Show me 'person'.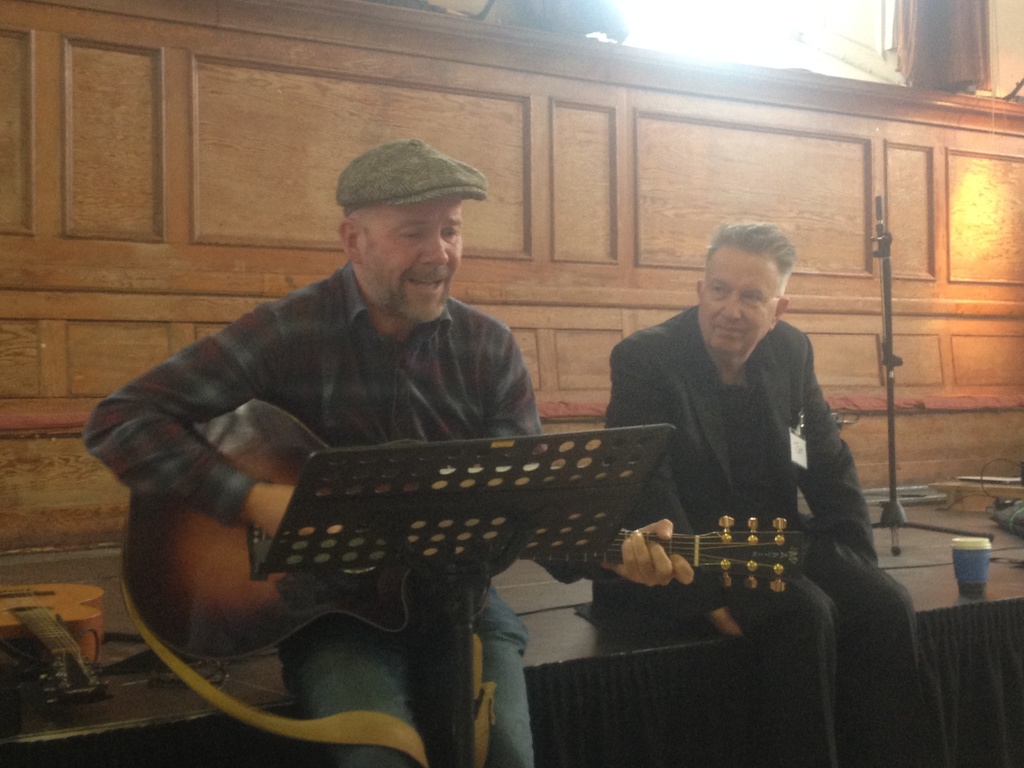
'person' is here: bbox=[161, 97, 732, 767].
